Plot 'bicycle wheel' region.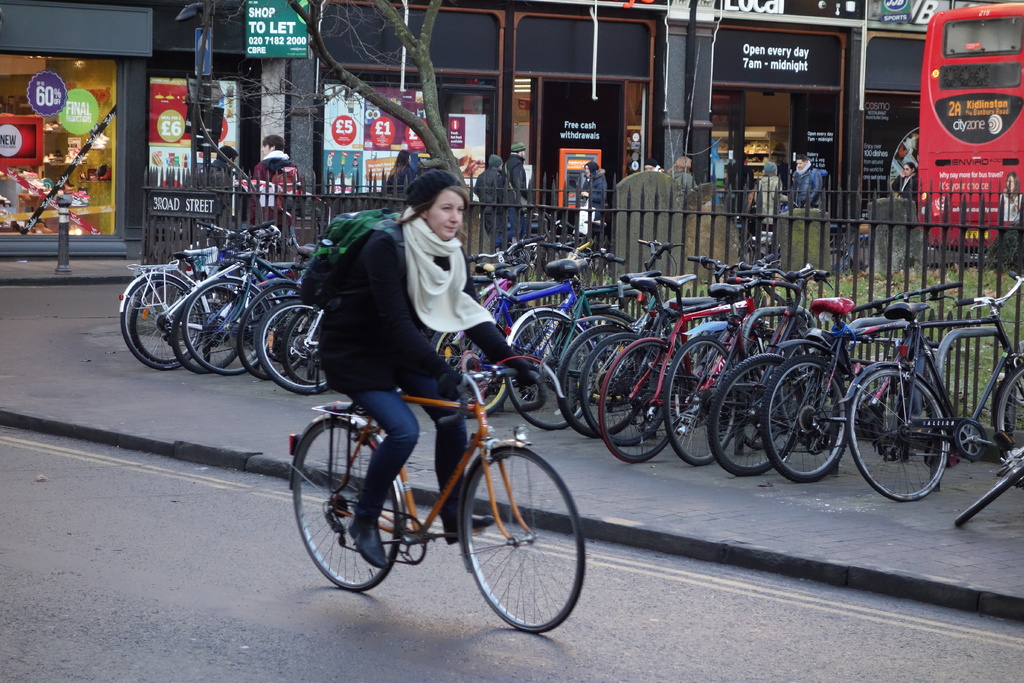
Plotted at 461:447:586:630.
